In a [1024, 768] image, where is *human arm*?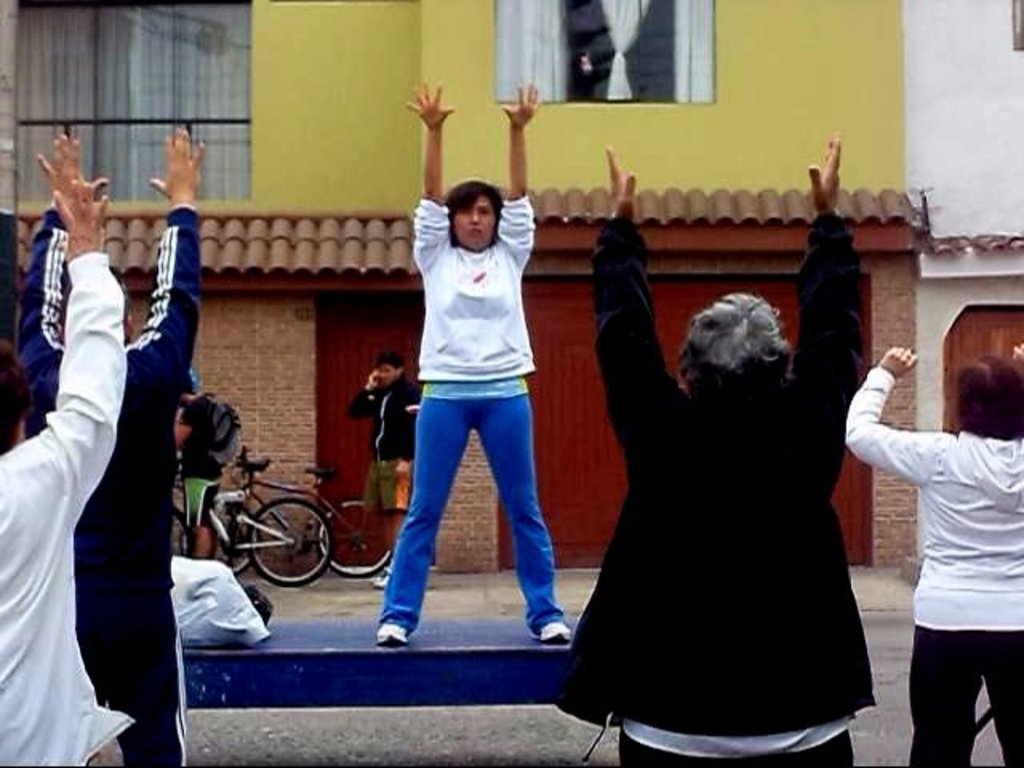
Rect(581, 226, 696, 501).
